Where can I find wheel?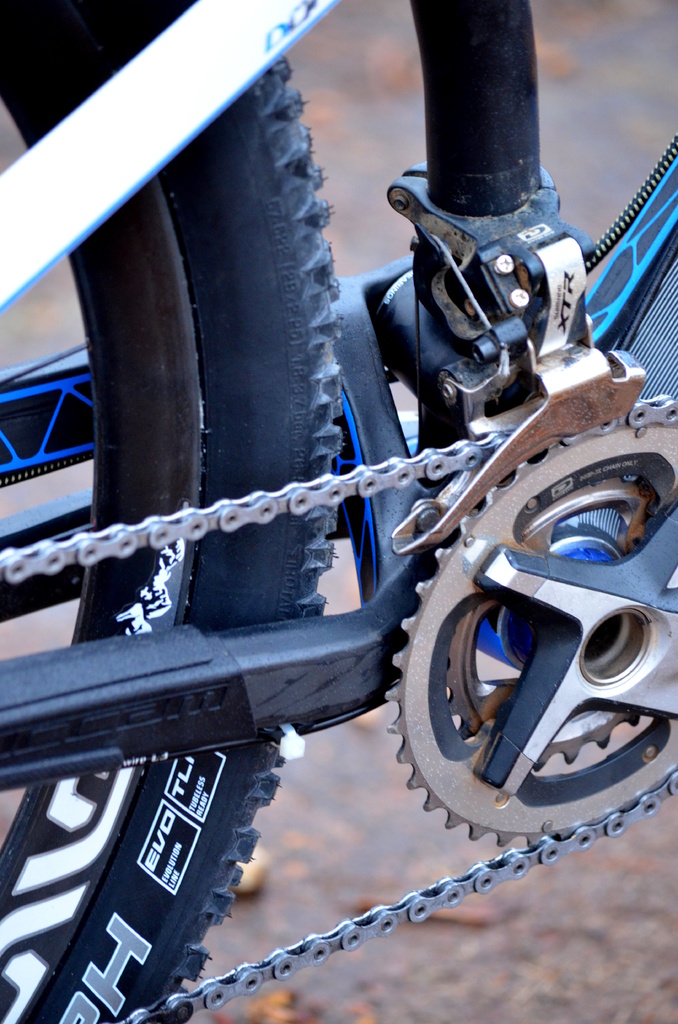
You can find it at x1=0 y1=0 x2=357 y2=1023.
